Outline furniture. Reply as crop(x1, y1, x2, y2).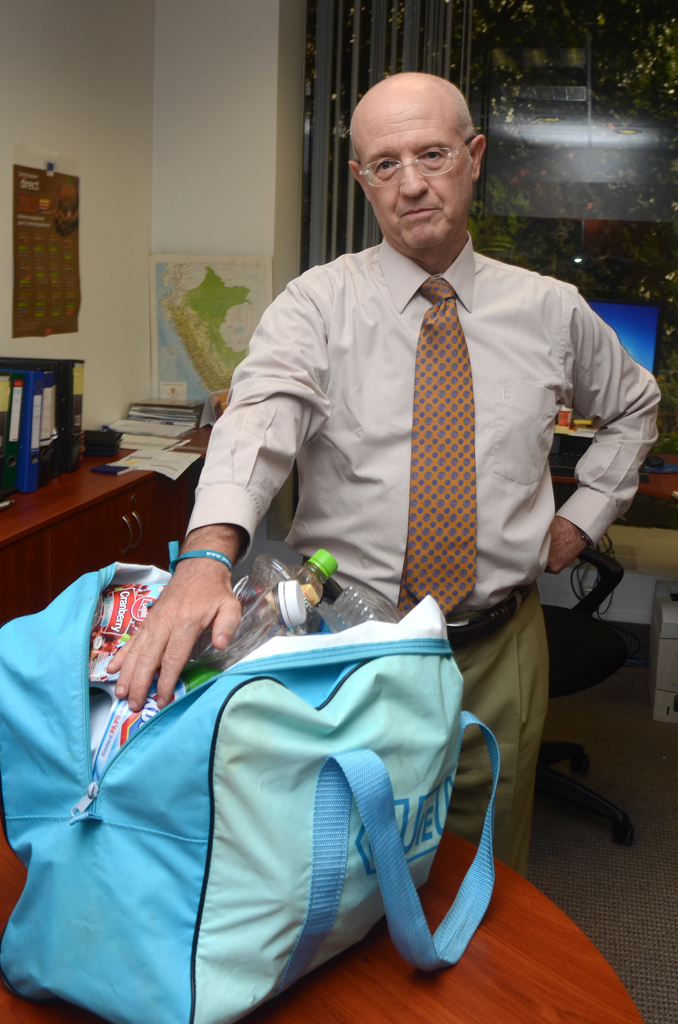
crop(528, 538, 631, 851).
